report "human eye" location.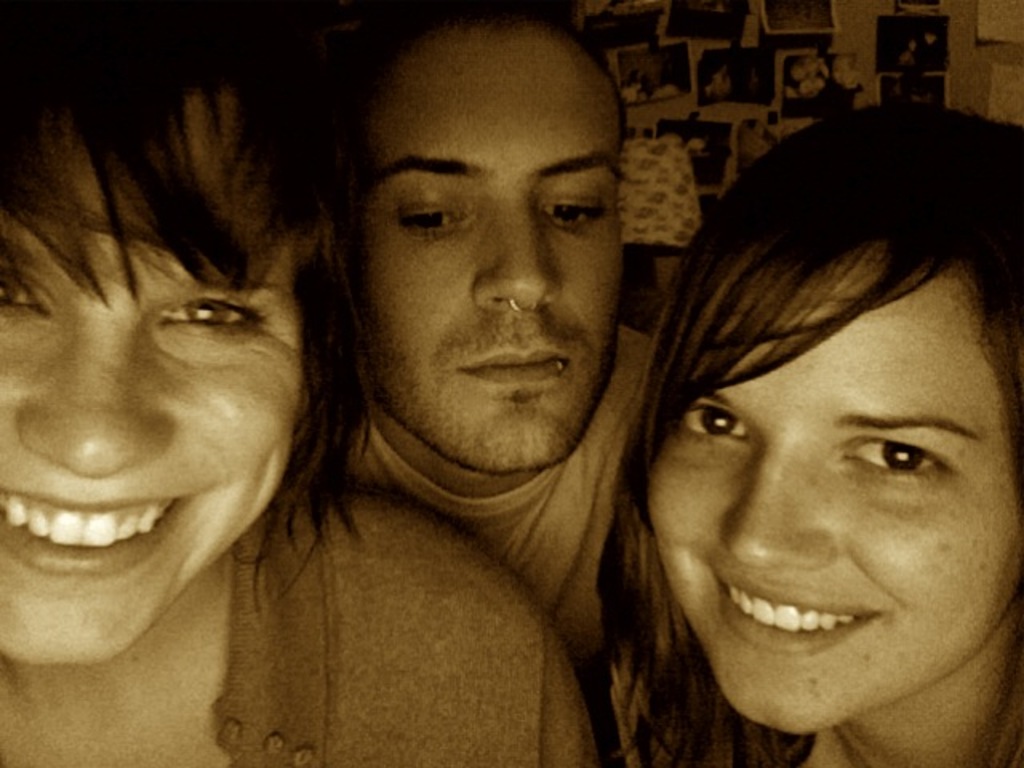
Report: <bbox>539, 189, 603, 234</bbox>.
